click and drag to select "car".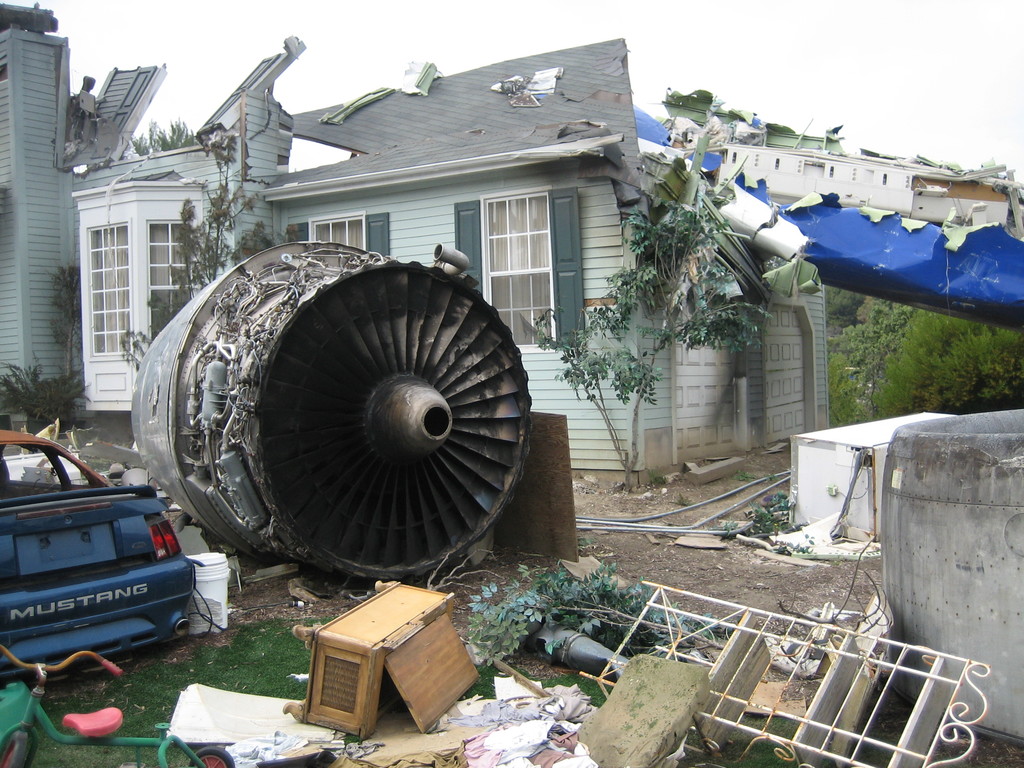
Selection: bbox=(6, 431, 200, 666).
